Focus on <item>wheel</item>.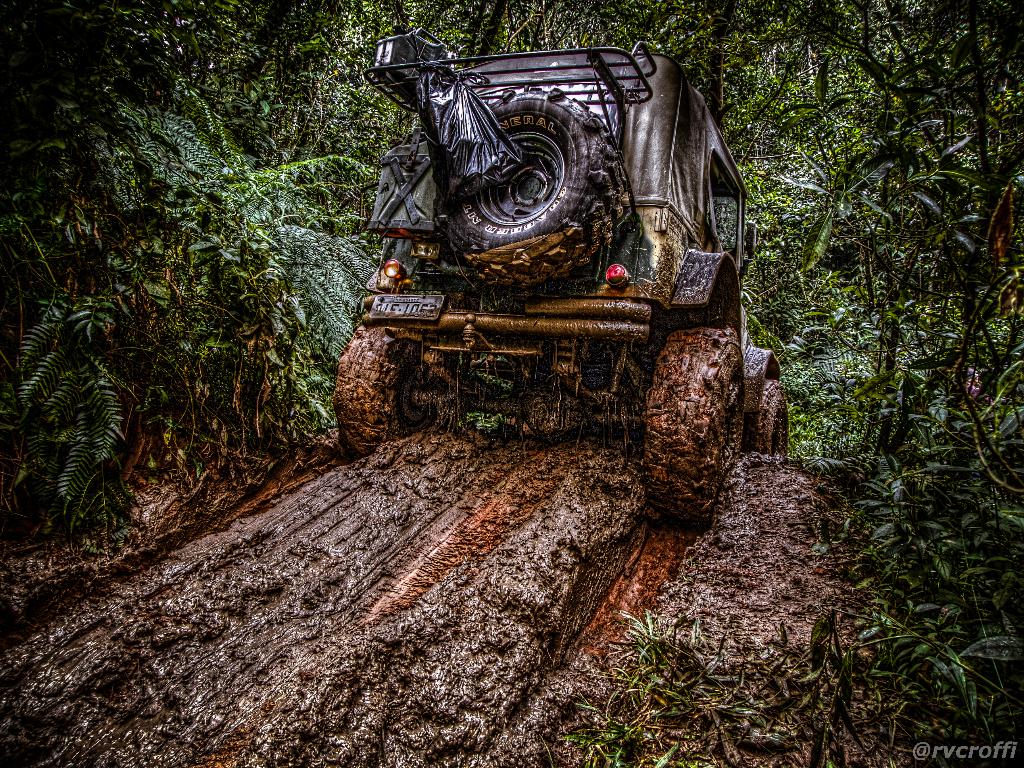
Focused at select_region(444, 88, 622, 281).
